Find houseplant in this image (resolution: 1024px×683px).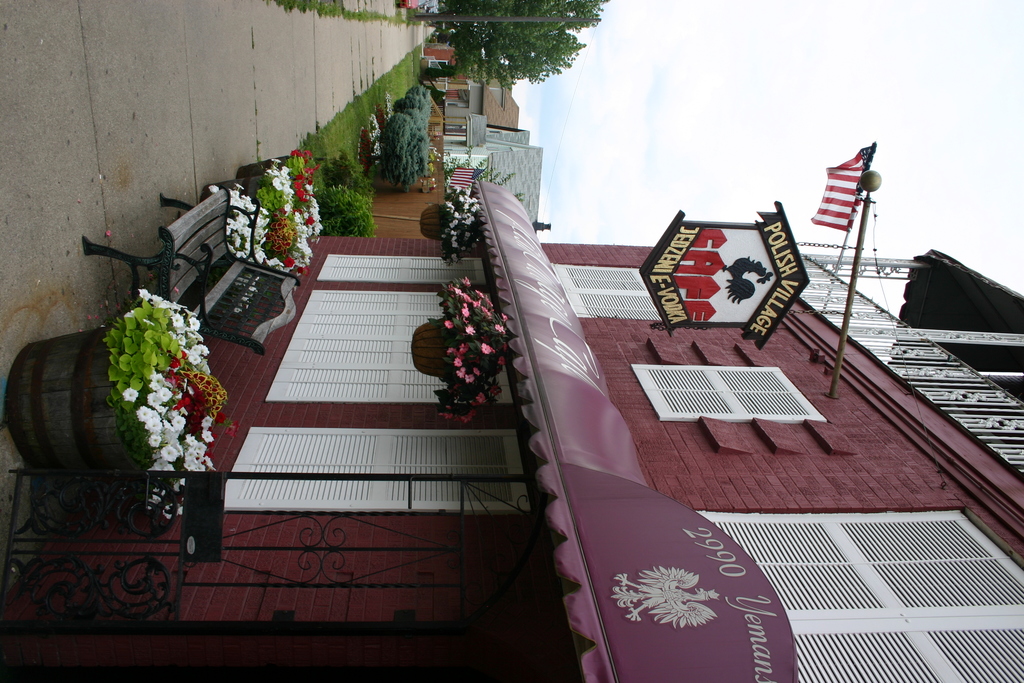
x1=4 y1=287 x2=230 y2=518.
